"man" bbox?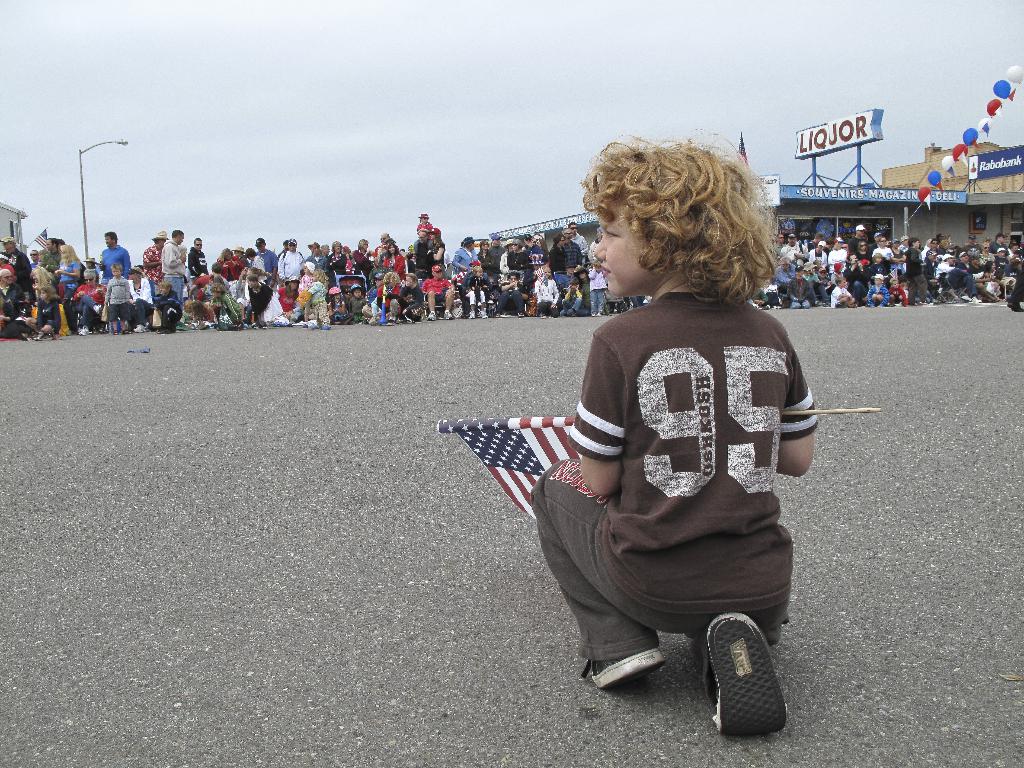
BBox(989, 231, 1010, 268)
